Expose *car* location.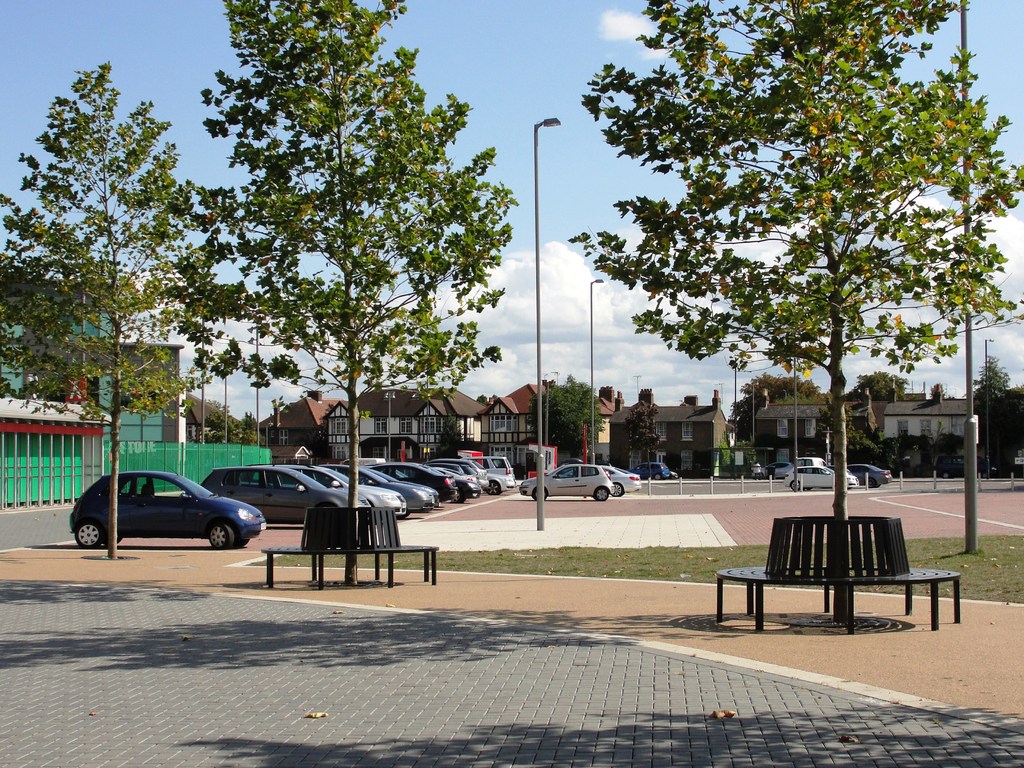
Exposed at left=788, top=466, right=856, bottom=493.
